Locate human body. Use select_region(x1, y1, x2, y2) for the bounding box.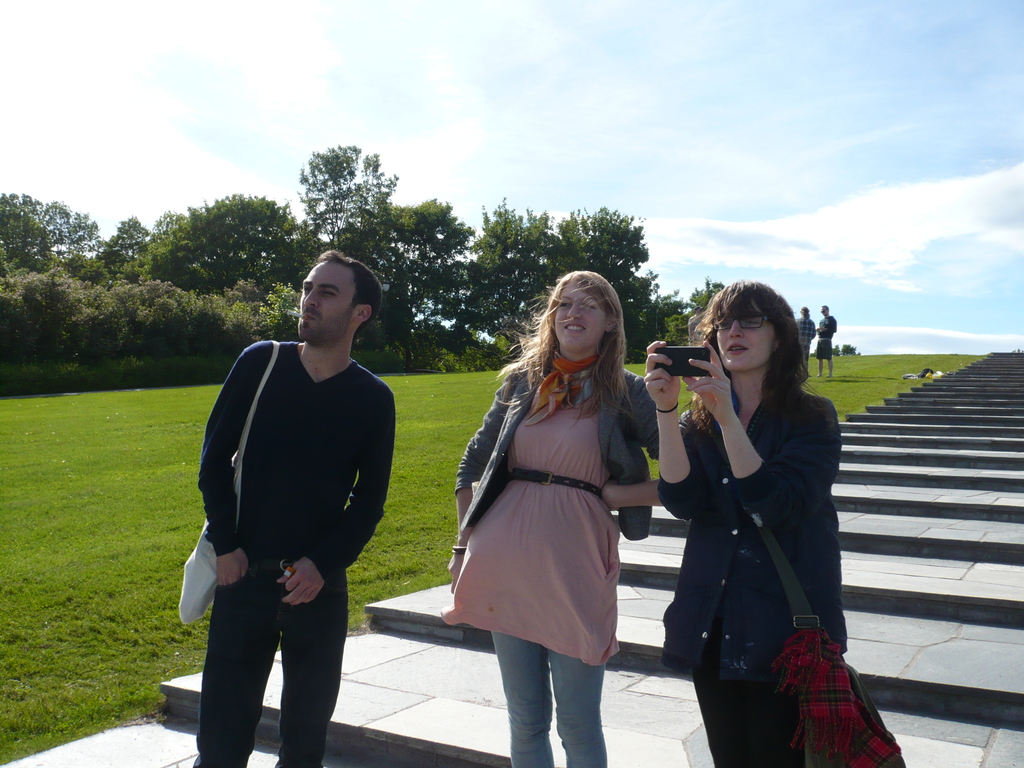
select_region(794, 306, 817, 369).
